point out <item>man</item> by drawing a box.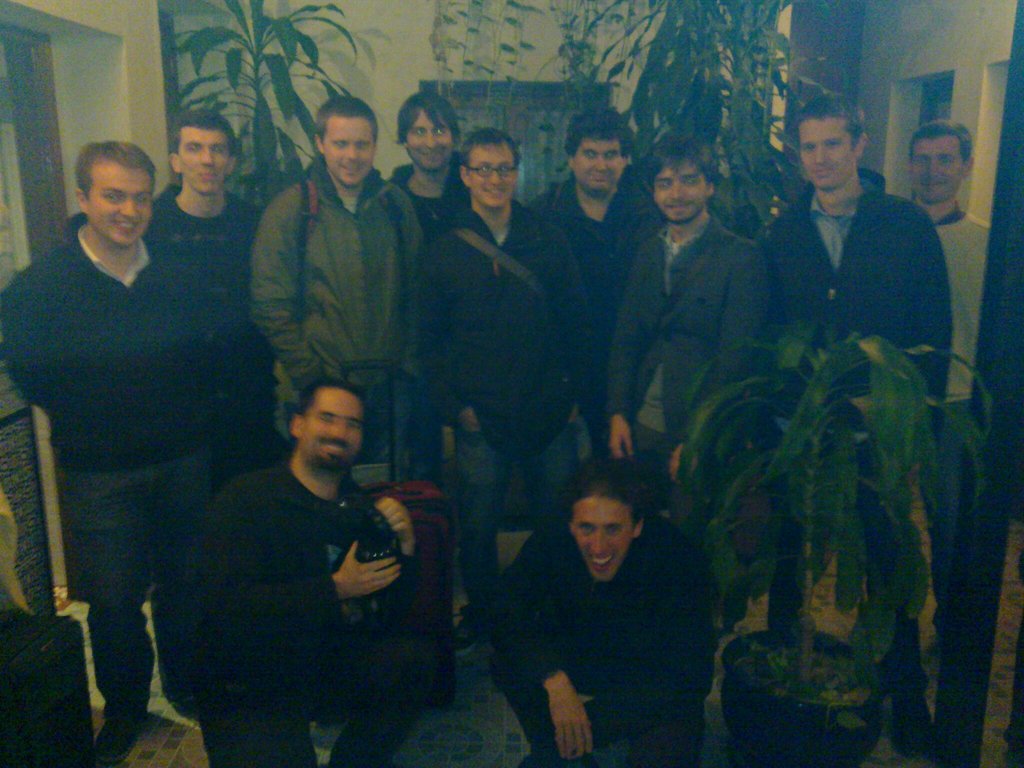
584:123:780:499.
